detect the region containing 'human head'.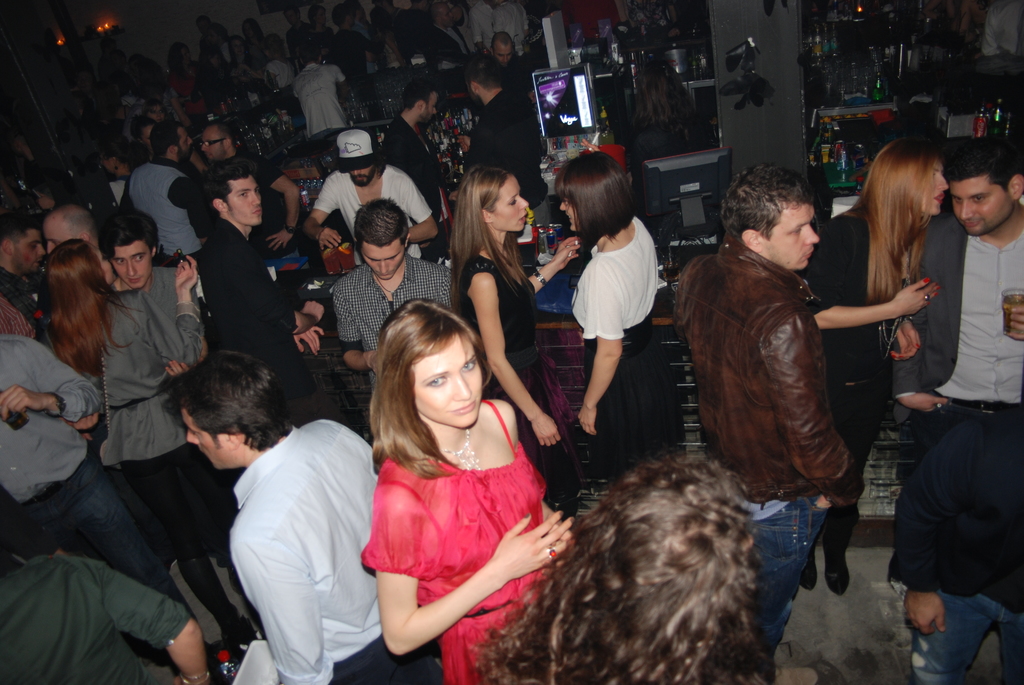
42 200 98 262.
